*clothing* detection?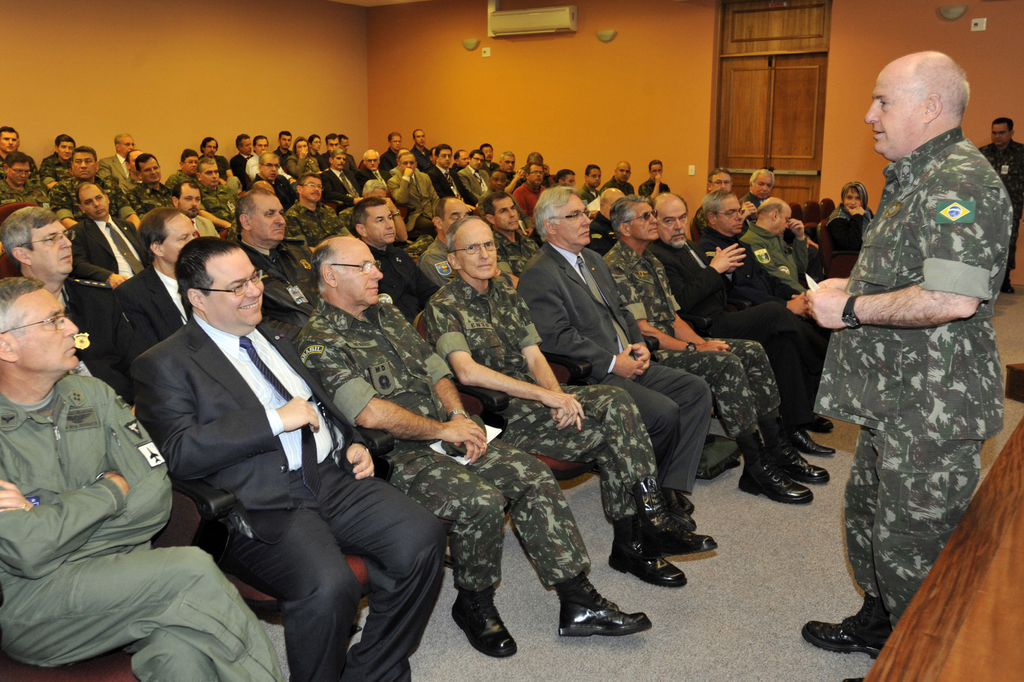
[358, 232, 441, 318]
